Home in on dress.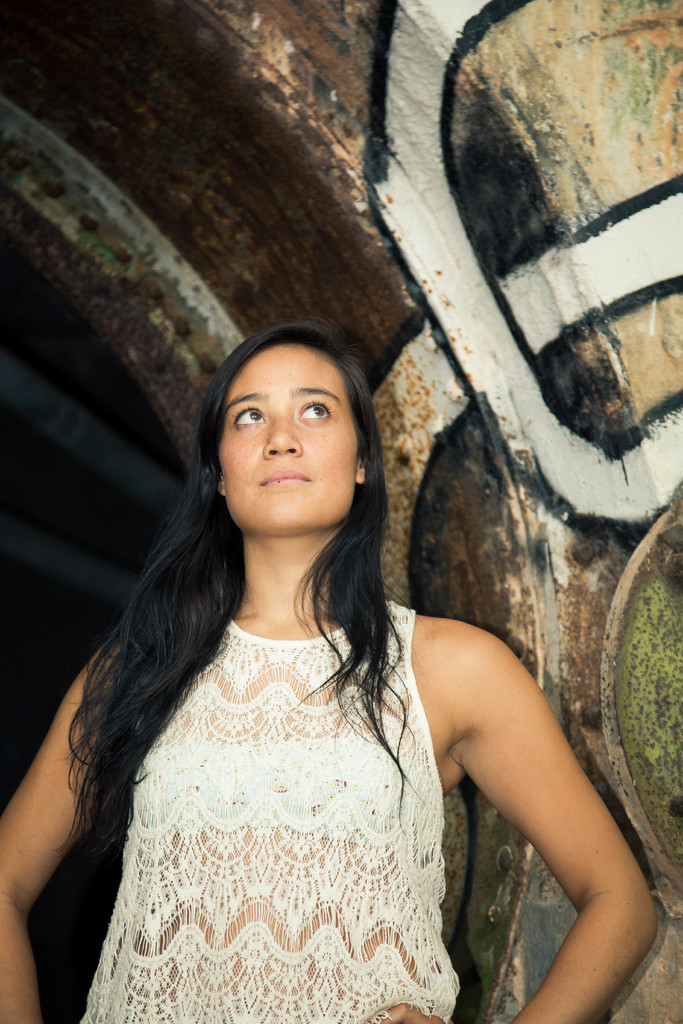
Homed in at x1=78, y1=602, x2=460, y2=1023.
